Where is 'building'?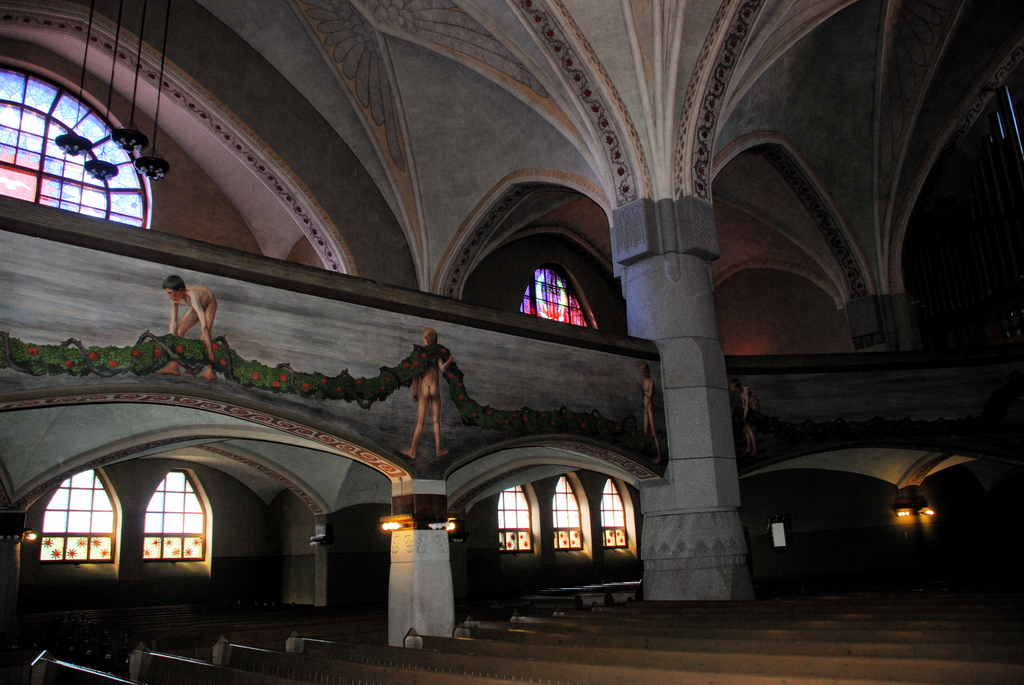
region(0, 0, 1023, 684).
